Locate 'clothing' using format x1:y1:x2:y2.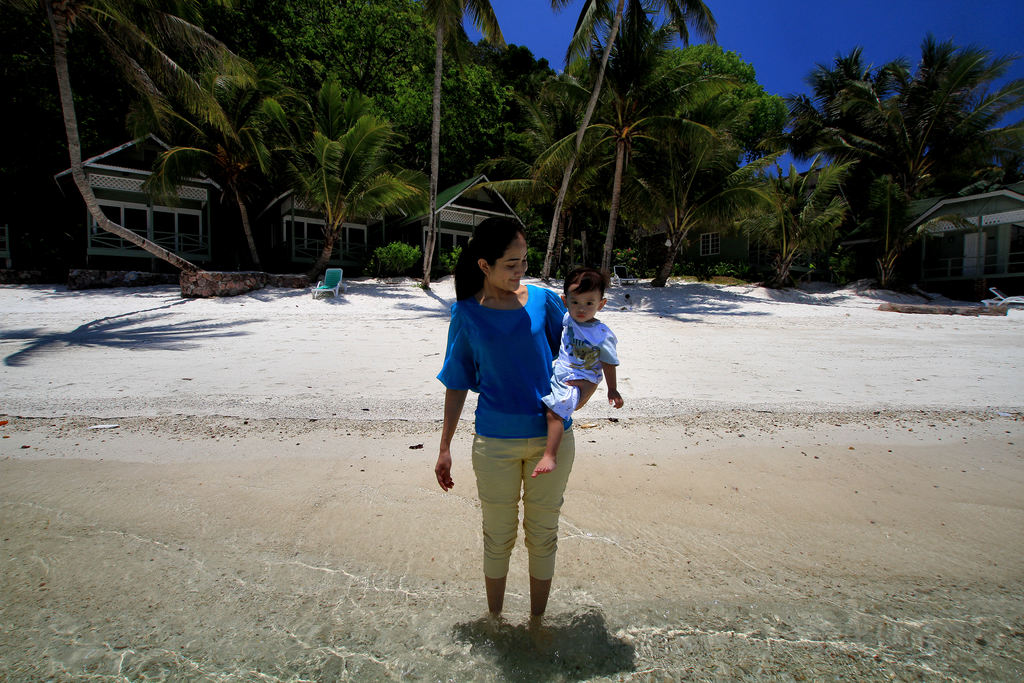
539:306:621:419.
